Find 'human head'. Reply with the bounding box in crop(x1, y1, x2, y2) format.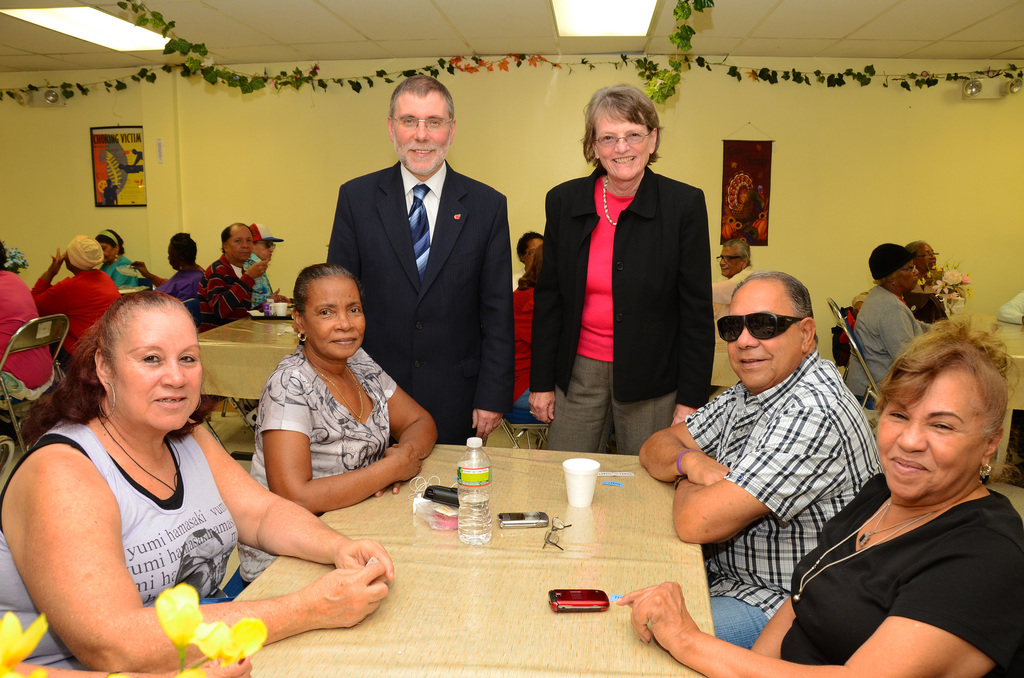
crop(388, 76, 456, 172).
